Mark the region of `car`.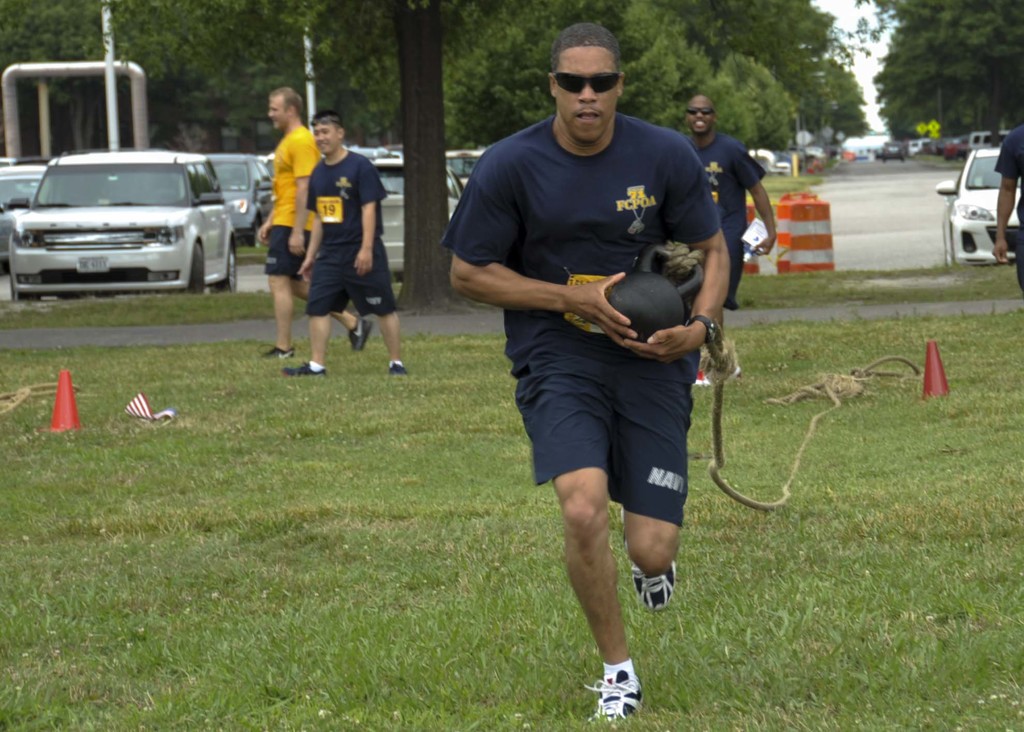
Region: 0 161 53 268.
